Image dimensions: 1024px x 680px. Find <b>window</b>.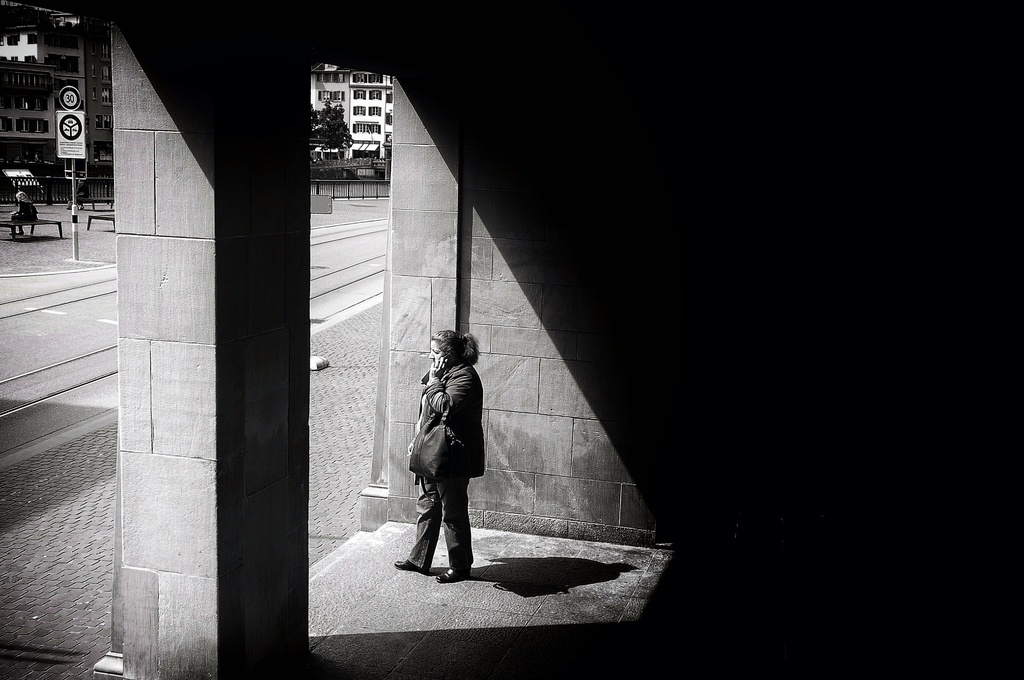
<bbox>387, 110, 390, 126</bbox>.
